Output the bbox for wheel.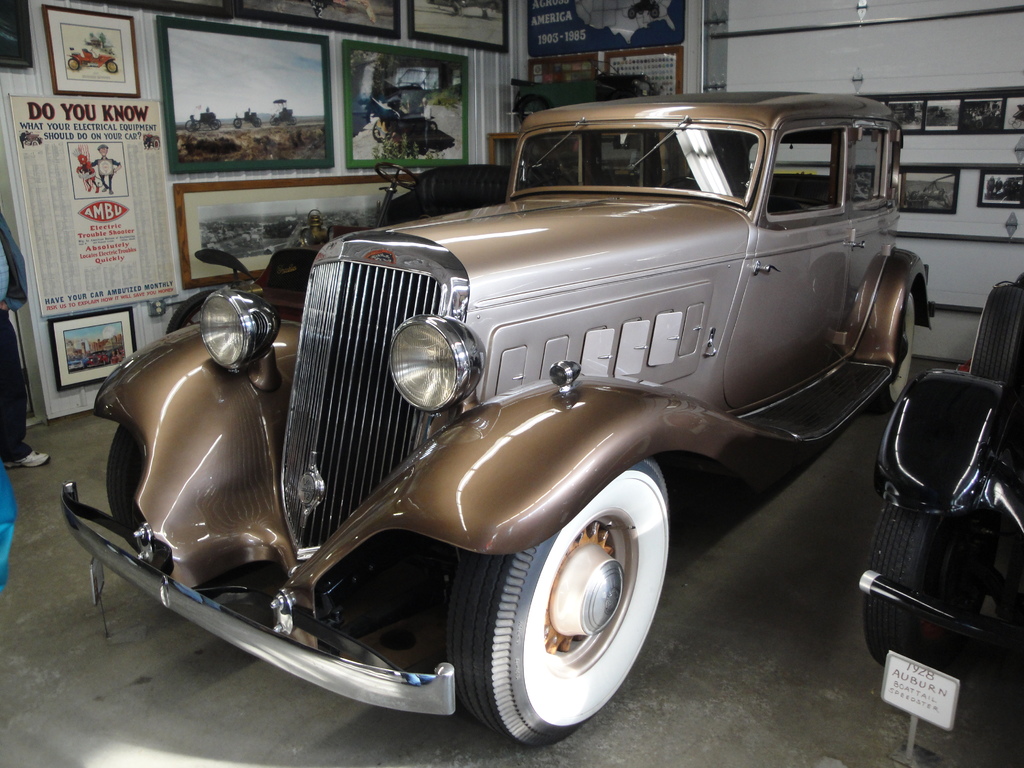
517:93:553:124.
